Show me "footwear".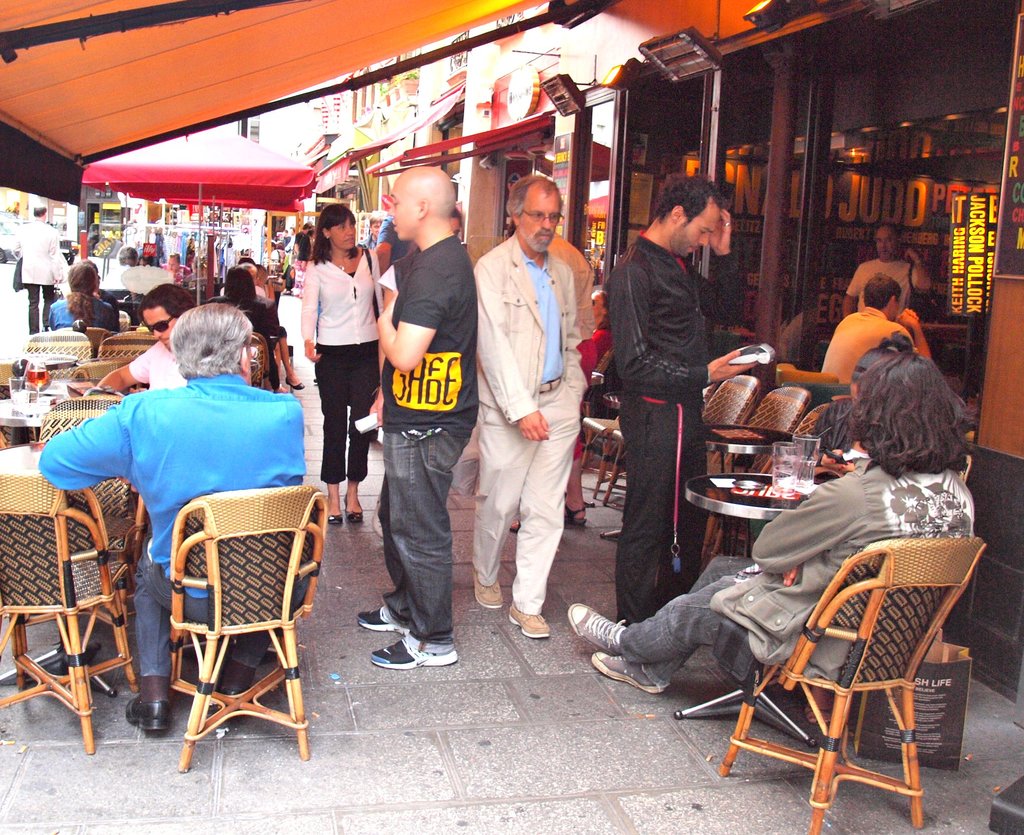
"footwear" is here: (left=572, top=601, right=631, bottom=658).
